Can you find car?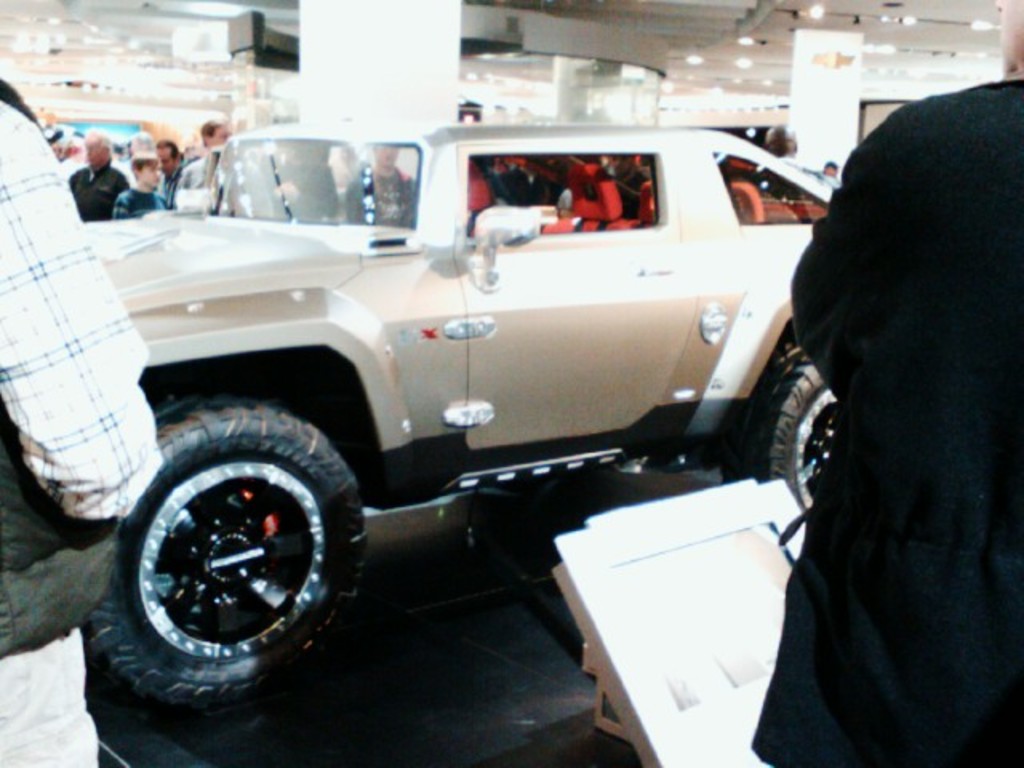
Yes, bounding box: rect(10, 125, 872, 552).
